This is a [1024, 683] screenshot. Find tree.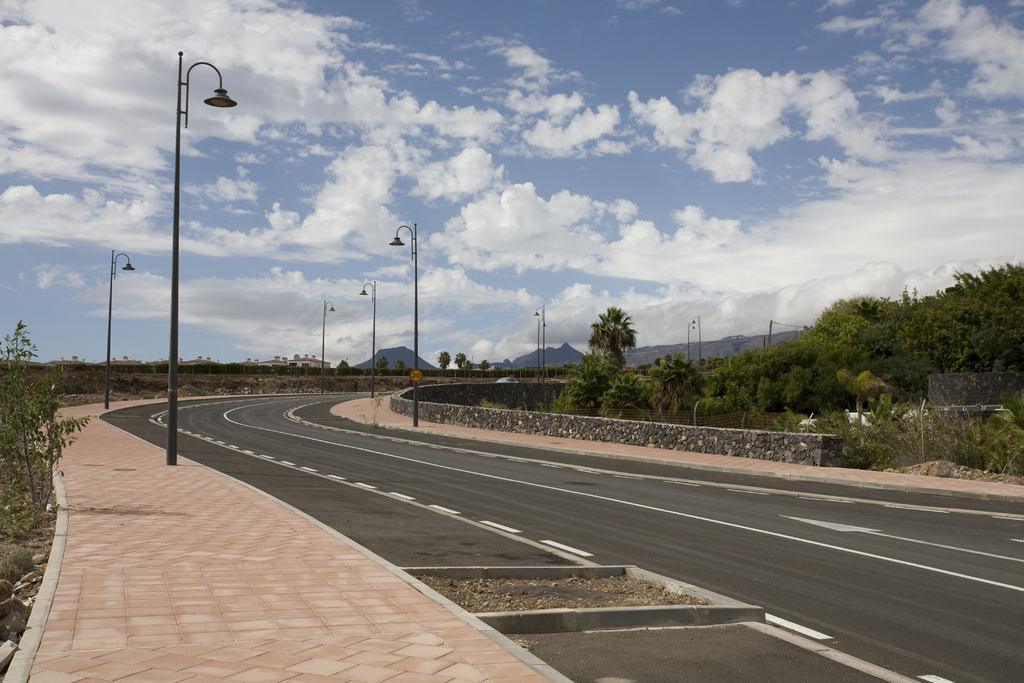
Bounding box: bbox=[476, 359, 490, 367].
